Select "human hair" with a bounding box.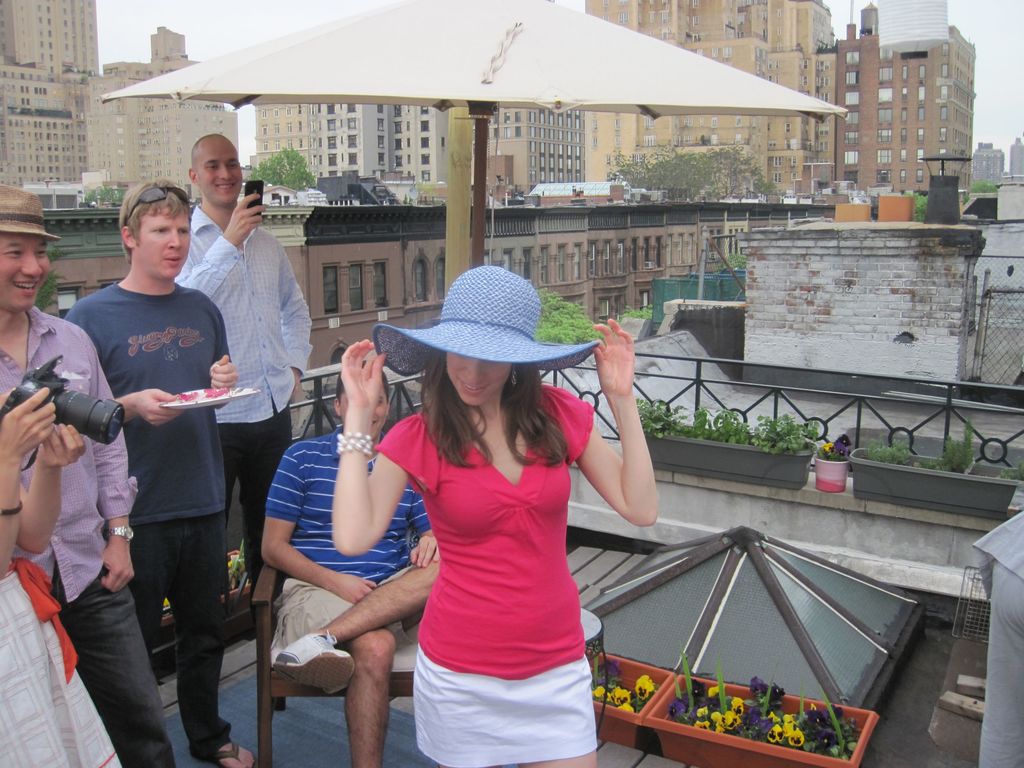
(x1=337, y1=361, x2=390, y2=404).
